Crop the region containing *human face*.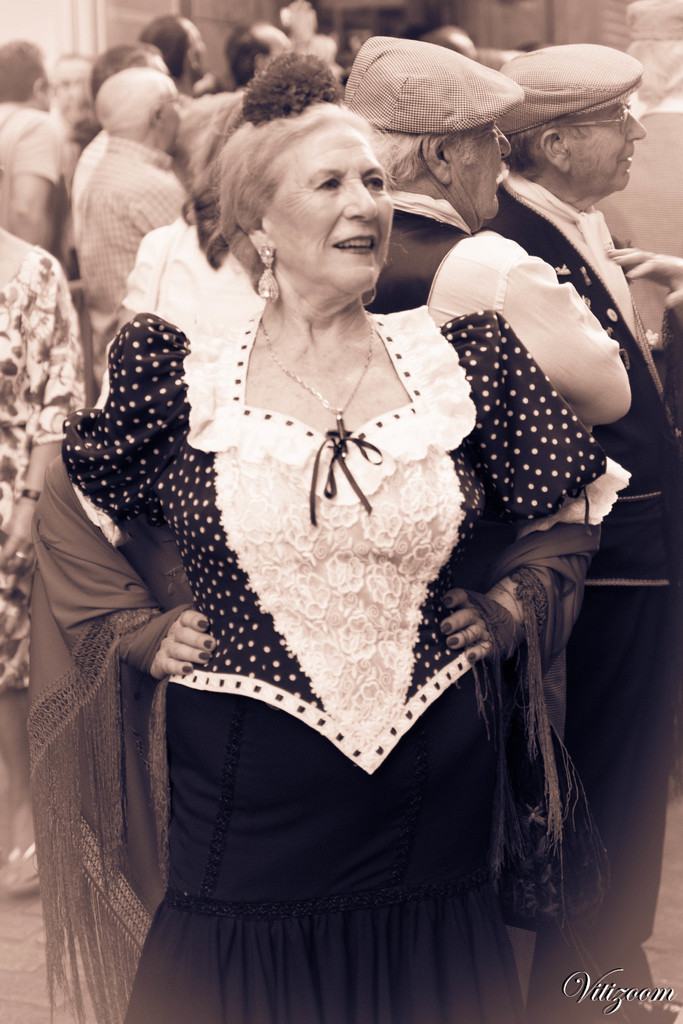
Crop region: x1=153, y1=95, x2=186, y2=150.
